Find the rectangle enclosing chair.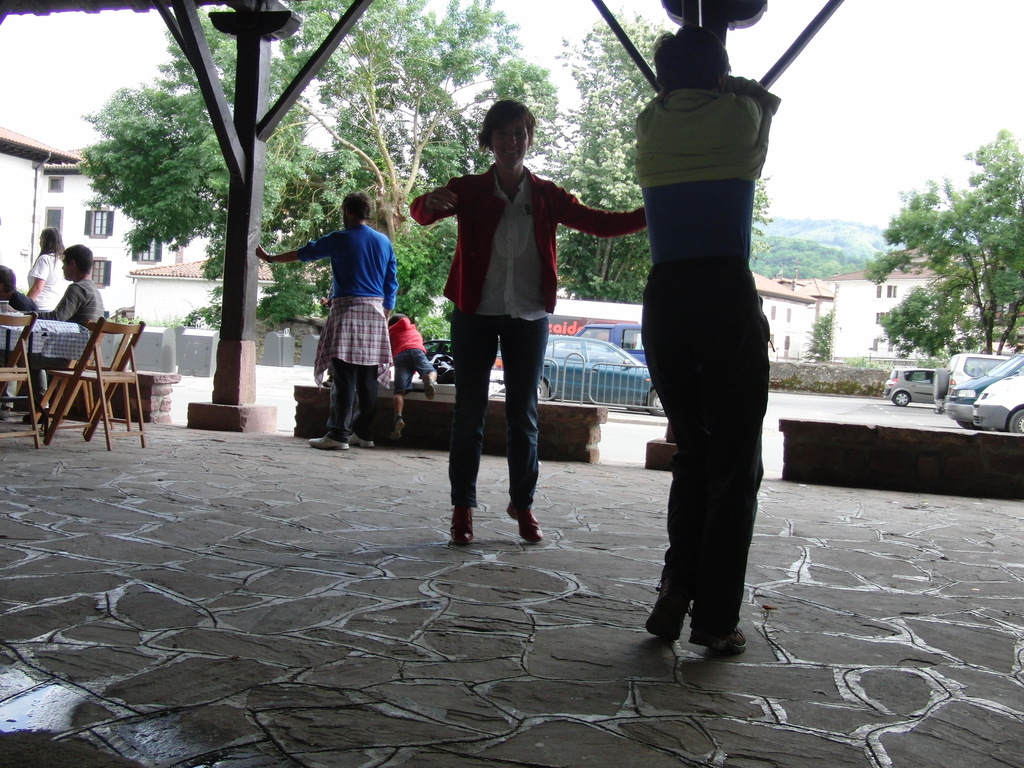
(44,296,135,457).
